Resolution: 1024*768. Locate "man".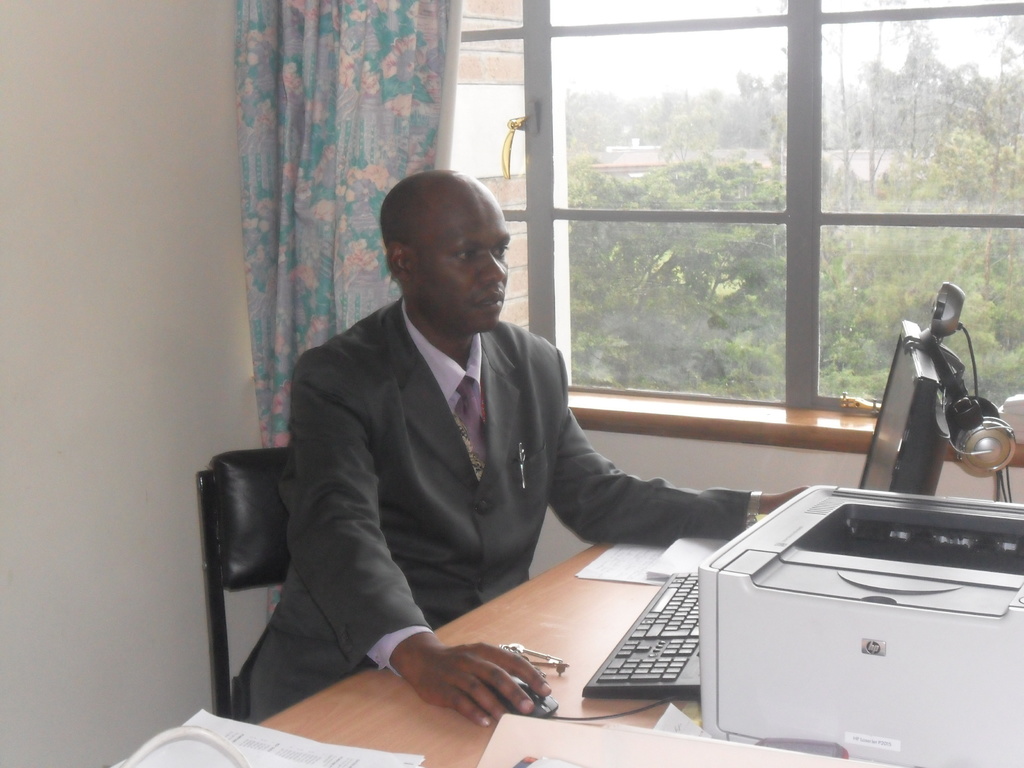
(246,171,655,724).
